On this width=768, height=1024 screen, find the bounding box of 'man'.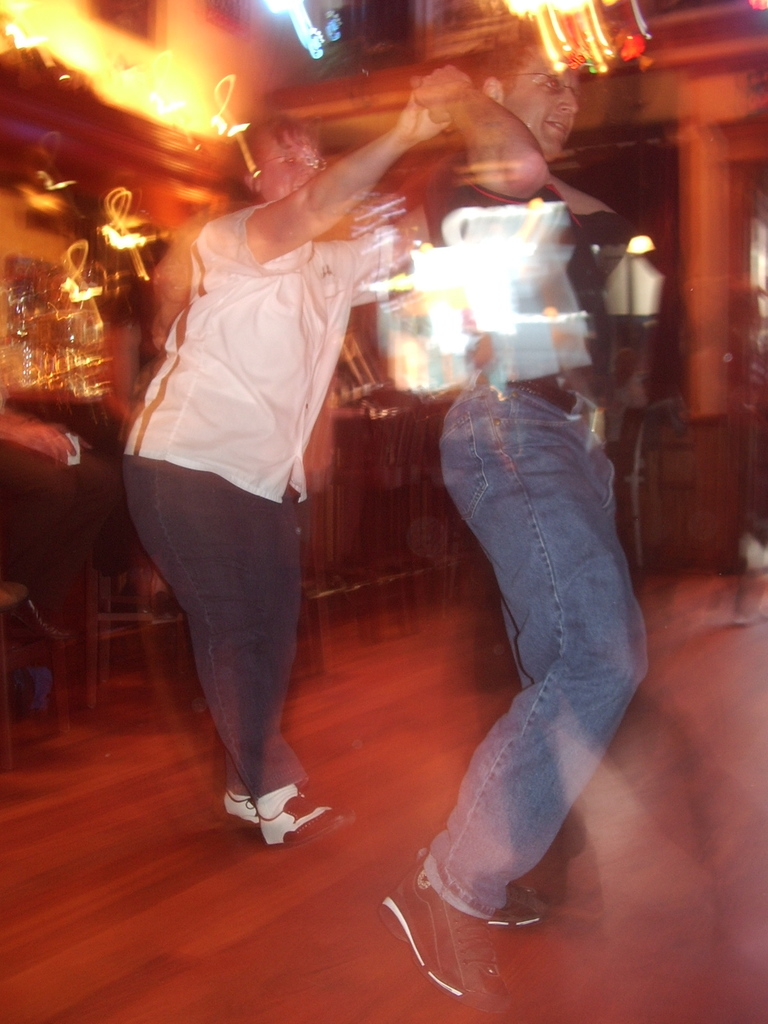
Bounding box: bbox=(376, 40, 650, 1011).
